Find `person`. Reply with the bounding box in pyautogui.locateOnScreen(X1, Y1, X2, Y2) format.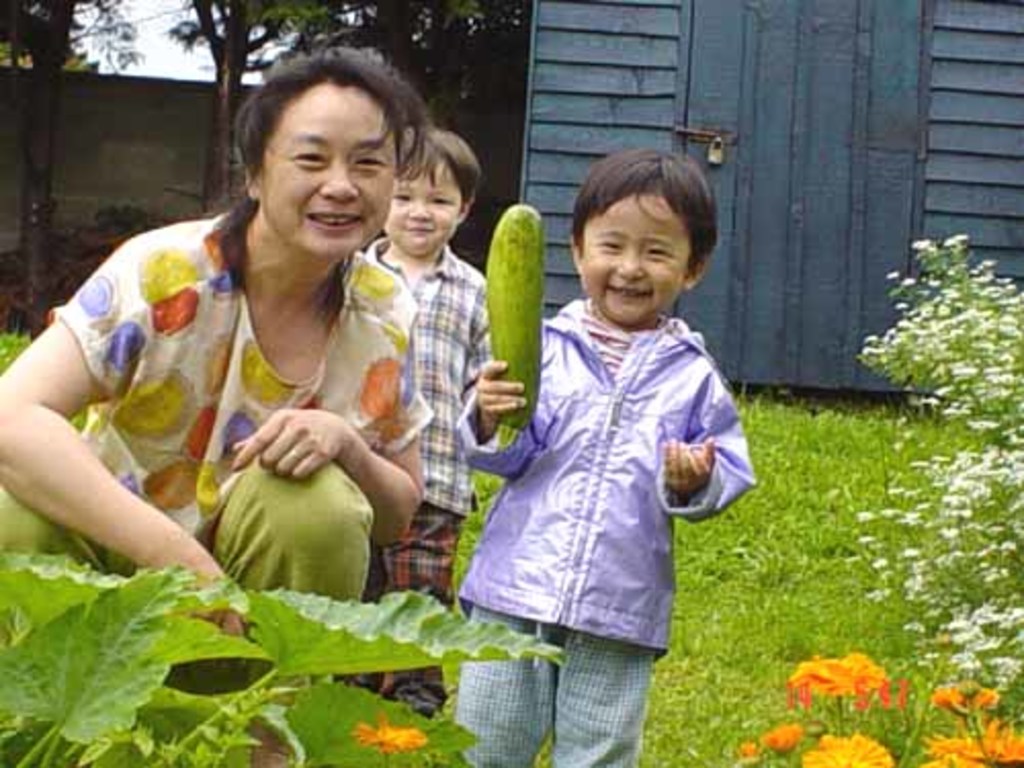
pyautogui.locateOnScreen(461, 147, 754, 766).
